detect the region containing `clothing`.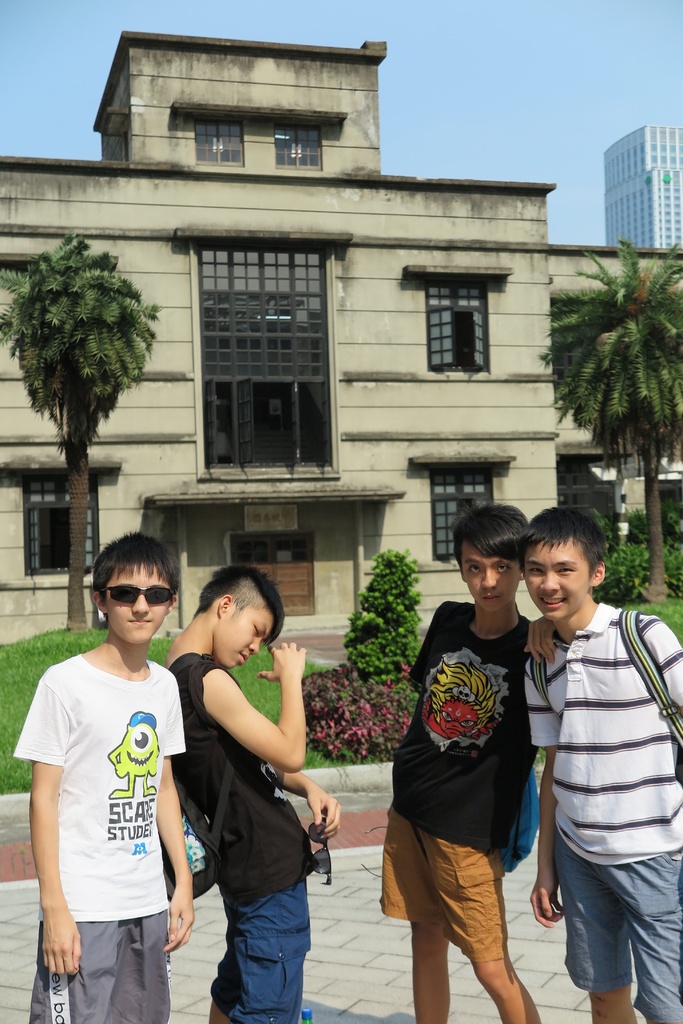
region(35, 612, 182, 1017).
